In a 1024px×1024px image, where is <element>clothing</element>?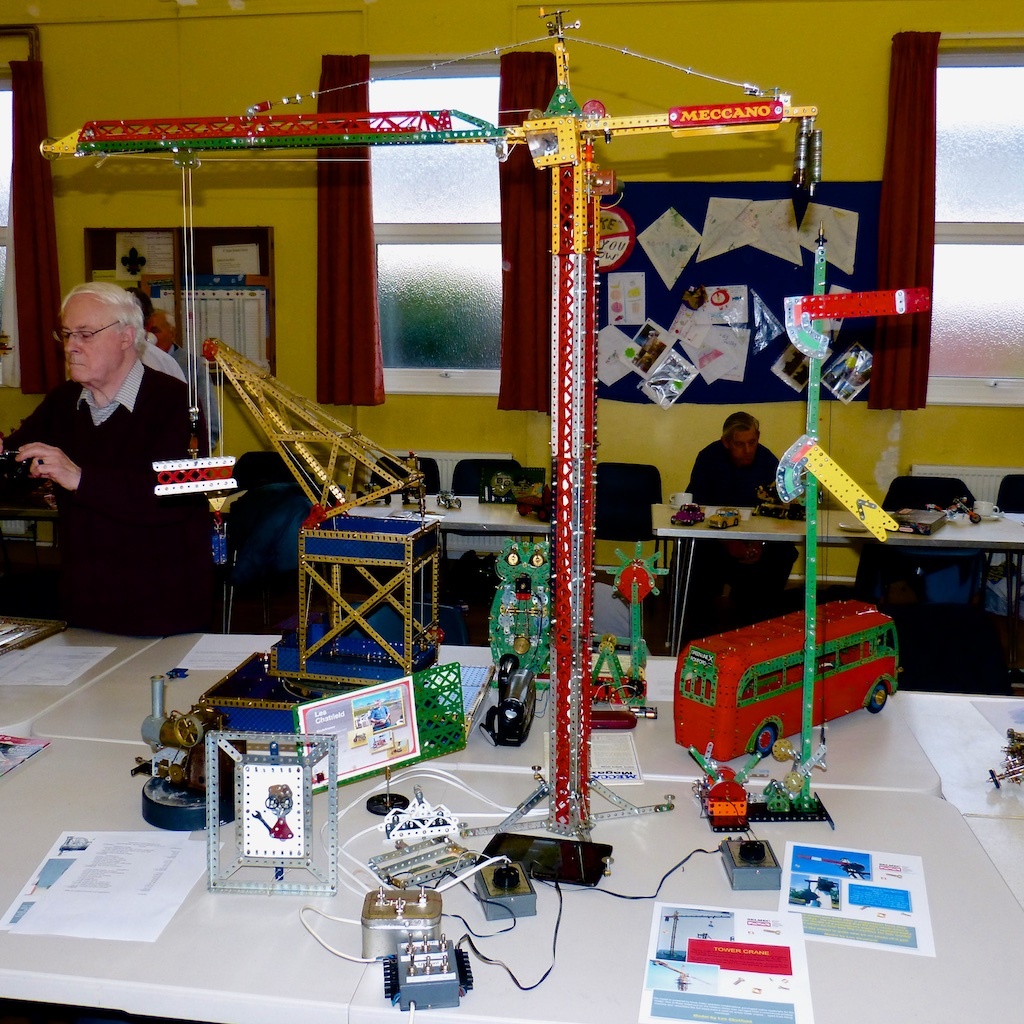
<region>682, 437, 796, 609</region>.
